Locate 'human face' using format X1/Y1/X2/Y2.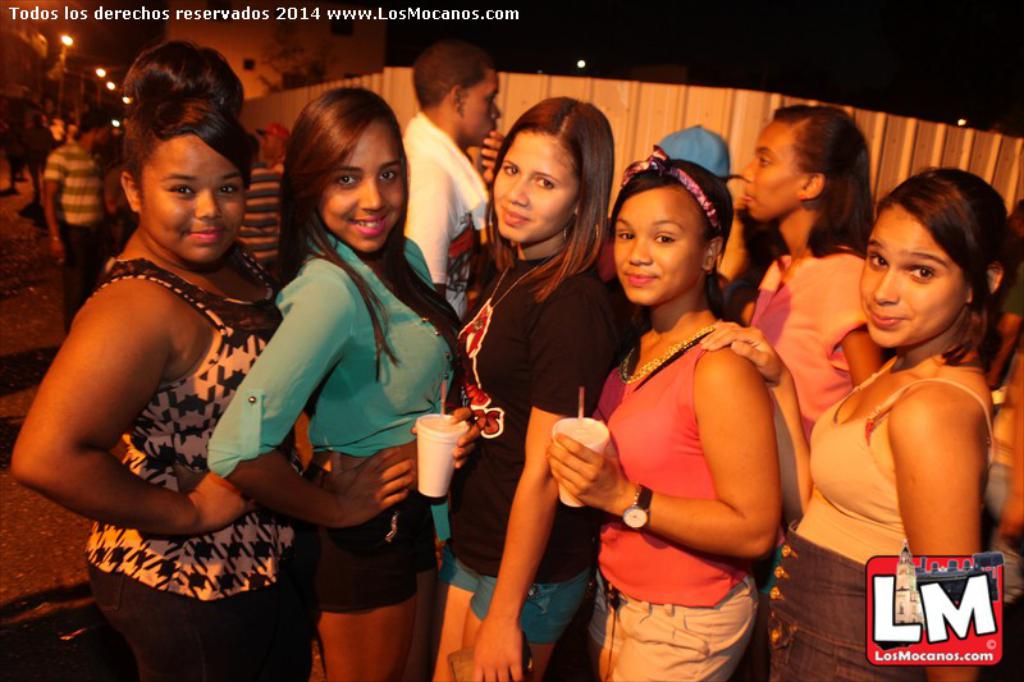
321/124/410/253.
